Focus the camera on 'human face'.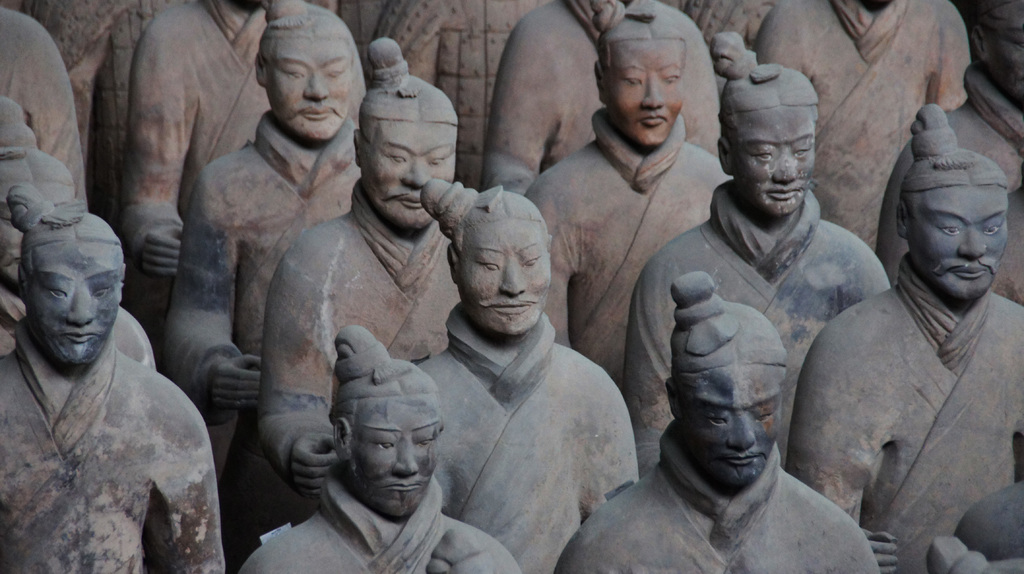
Focus region: 605, 40, 685, 145.
